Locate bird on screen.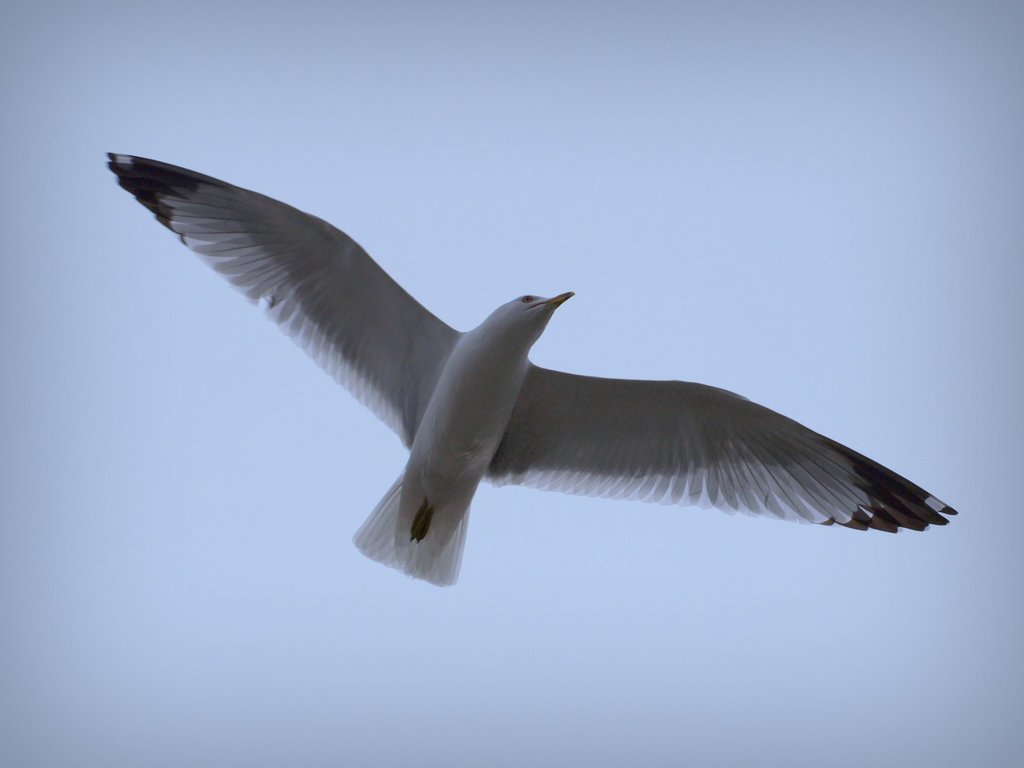
On screen at left=65, top=193, right=922, bottom=586.
